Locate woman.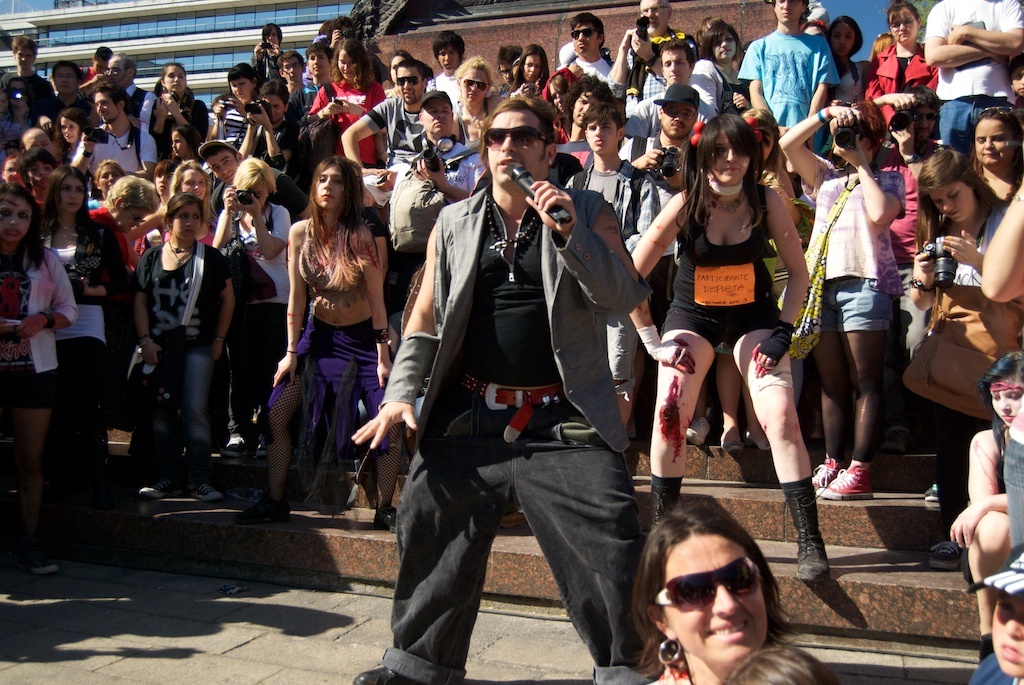
Bounding box: BBox(598, 501, 788, 684).
